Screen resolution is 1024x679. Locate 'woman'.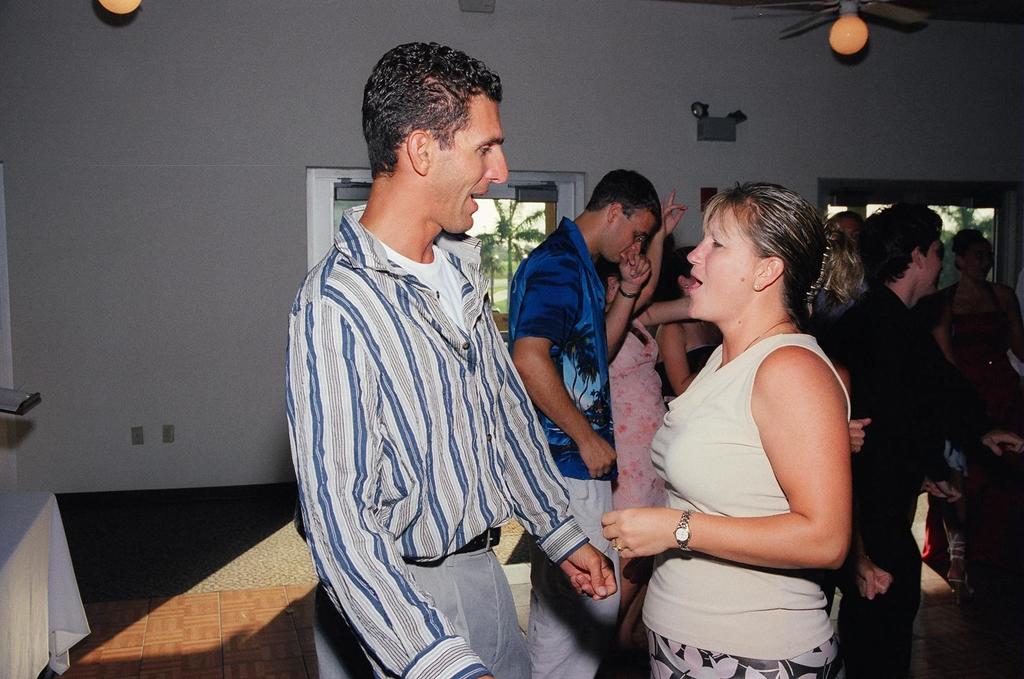
pyautogui.locateOnScreen(611, 159, 877, 678).
